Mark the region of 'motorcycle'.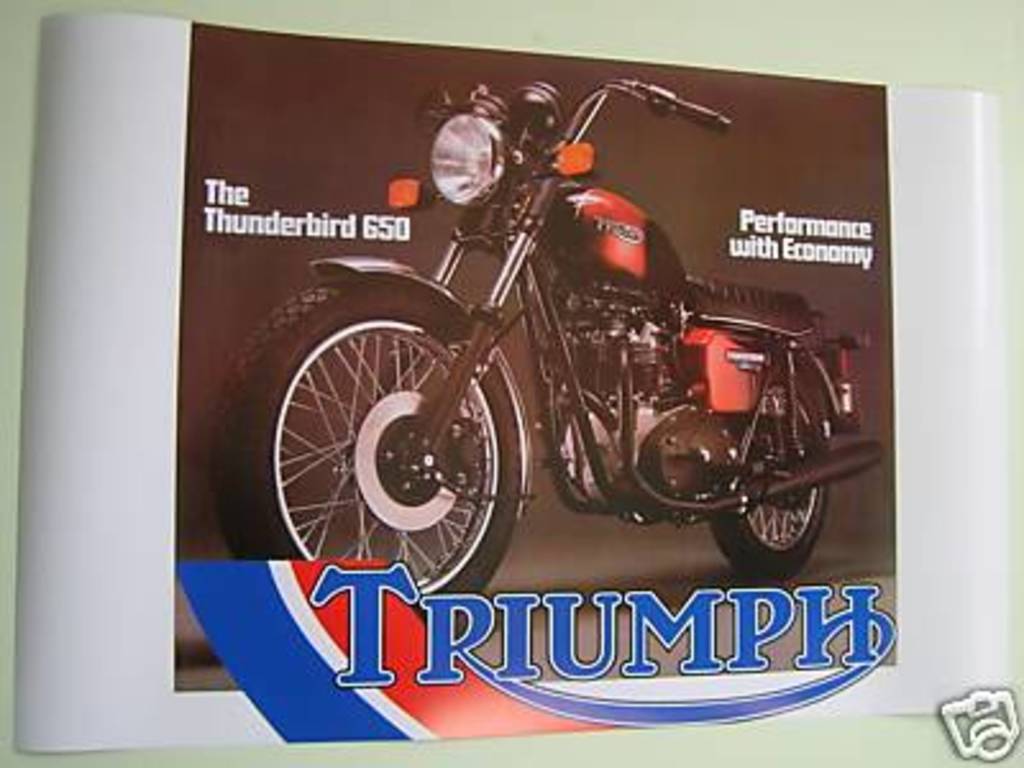
Region: bbox=[210, 79, 886, 617].
